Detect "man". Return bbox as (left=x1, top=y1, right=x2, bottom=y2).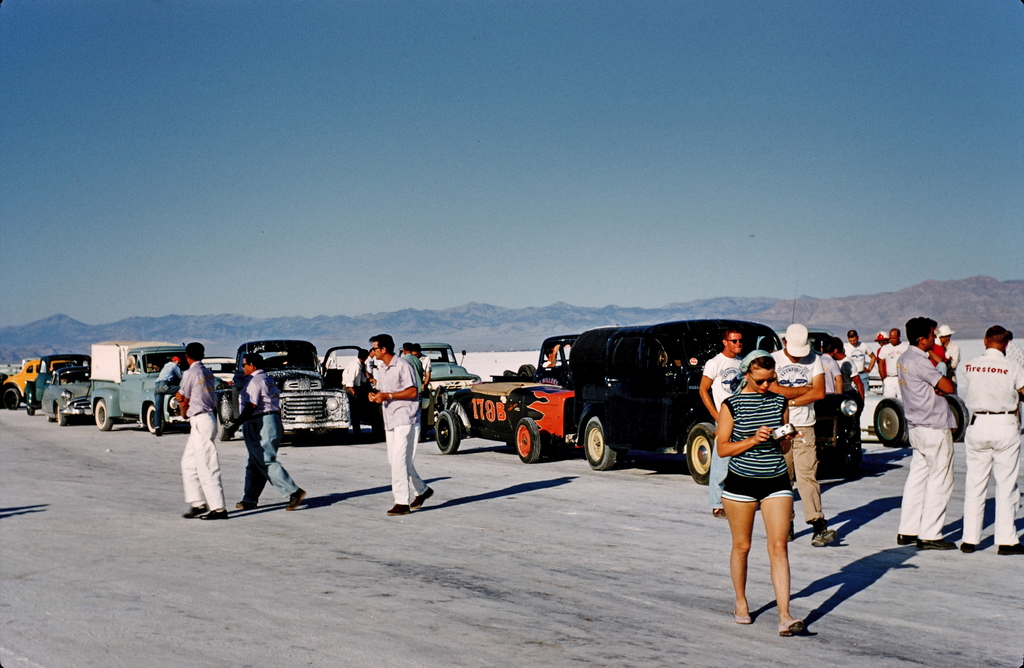
(left=881, top=323, right=902, bottom=402).
